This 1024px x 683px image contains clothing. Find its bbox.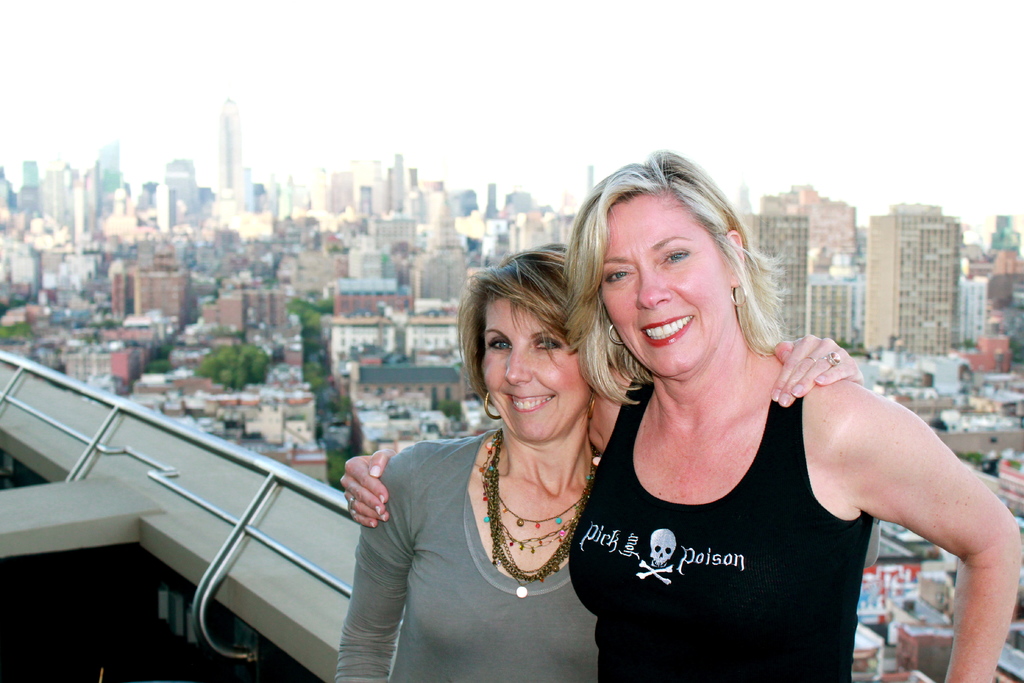
[x1=584, y1=324, x2=877, y2=674].
